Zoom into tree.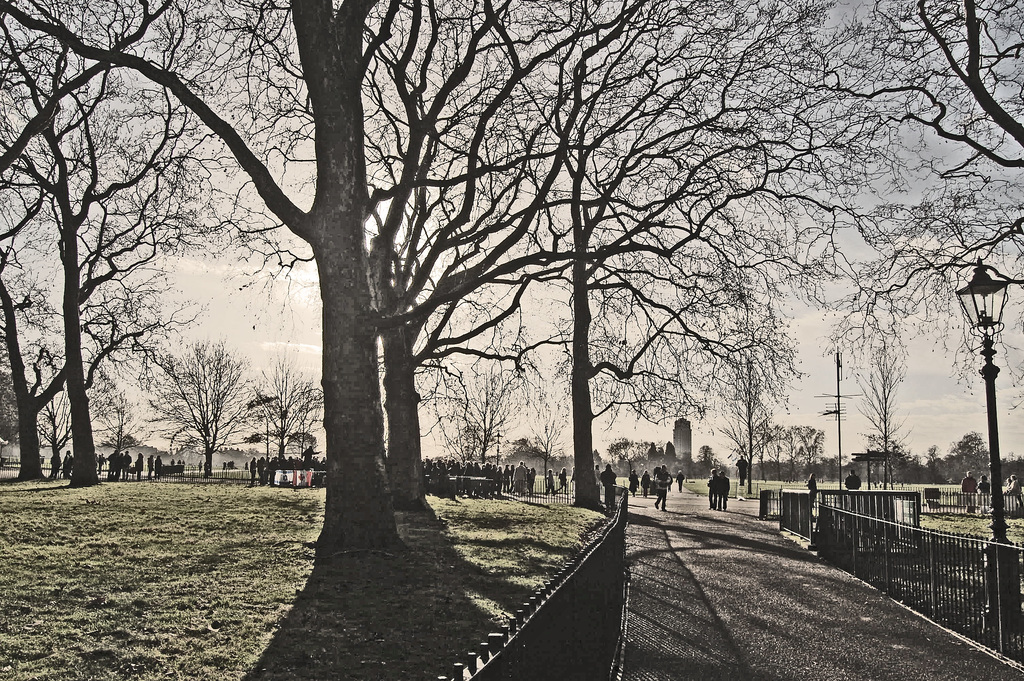
Zoom target: [x1=129, y1=340, x2=267, y2=477].
